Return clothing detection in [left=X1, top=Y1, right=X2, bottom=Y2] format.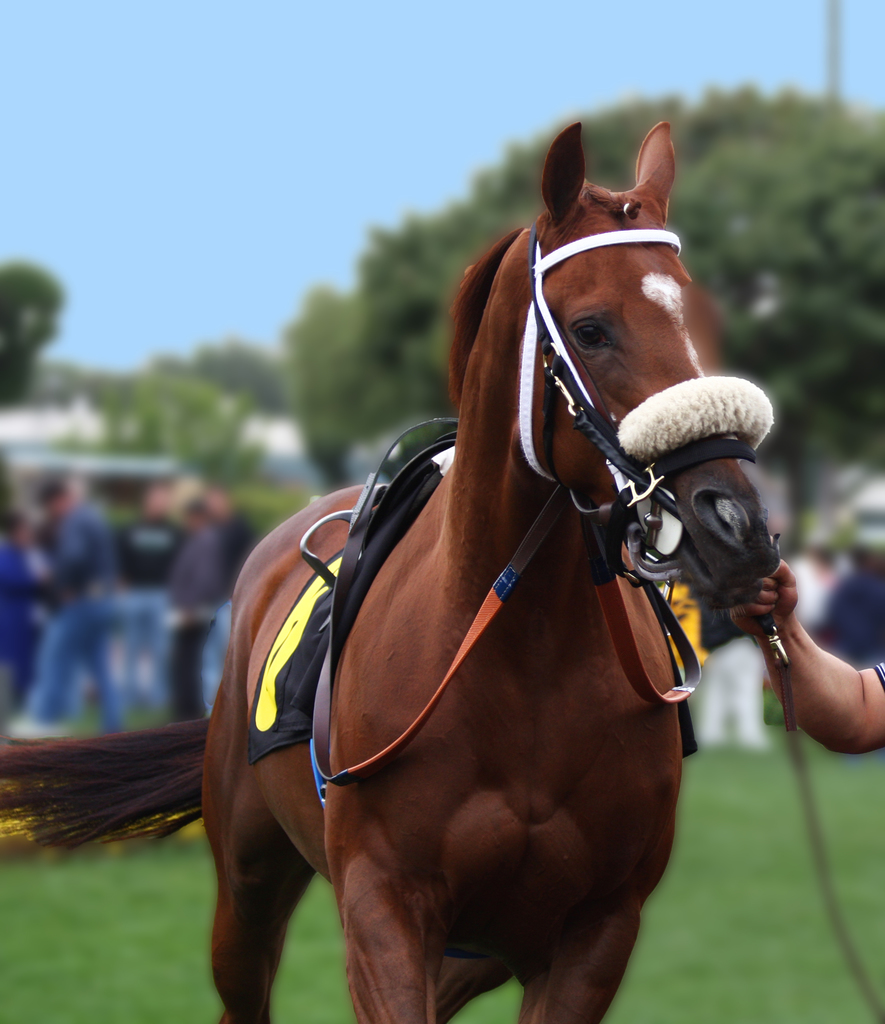
[left=804, top=554, right=884, bottom=671].
